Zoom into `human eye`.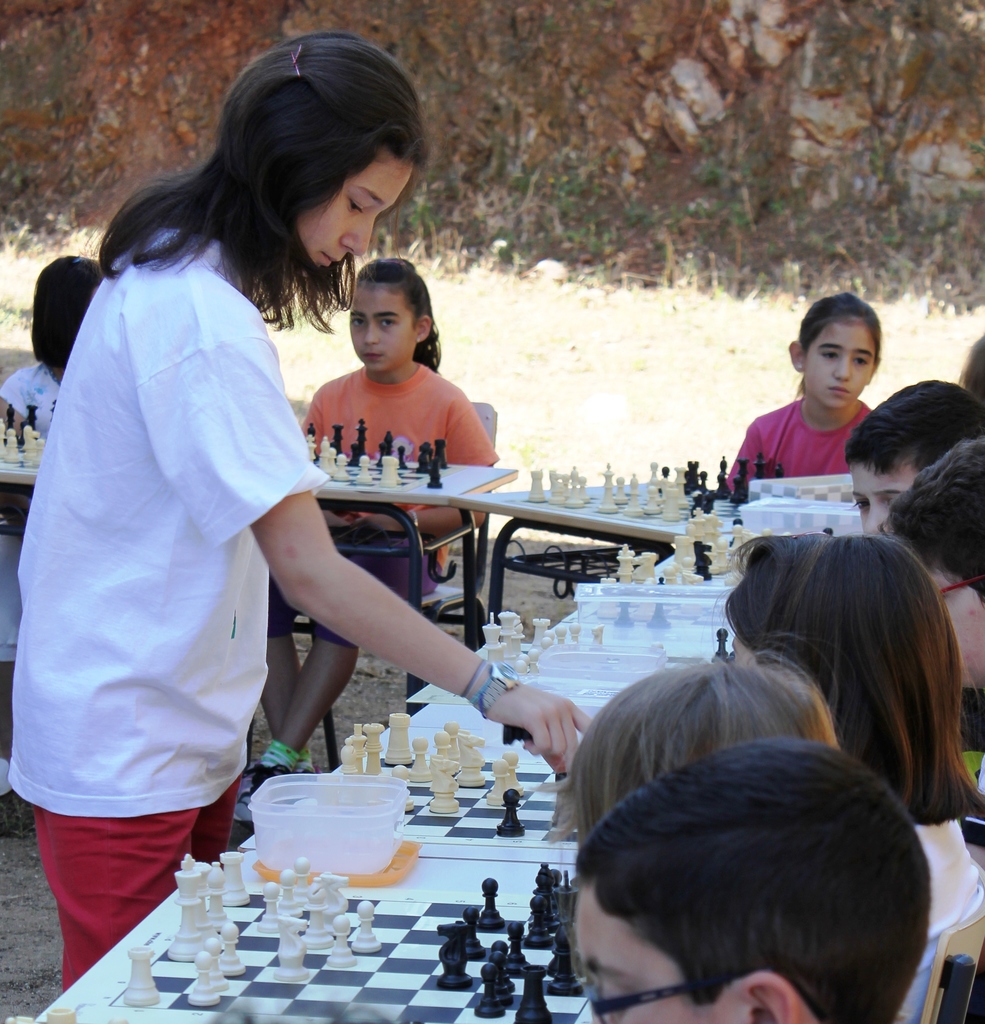
Zoom target: [851, 497, 869, 513].
